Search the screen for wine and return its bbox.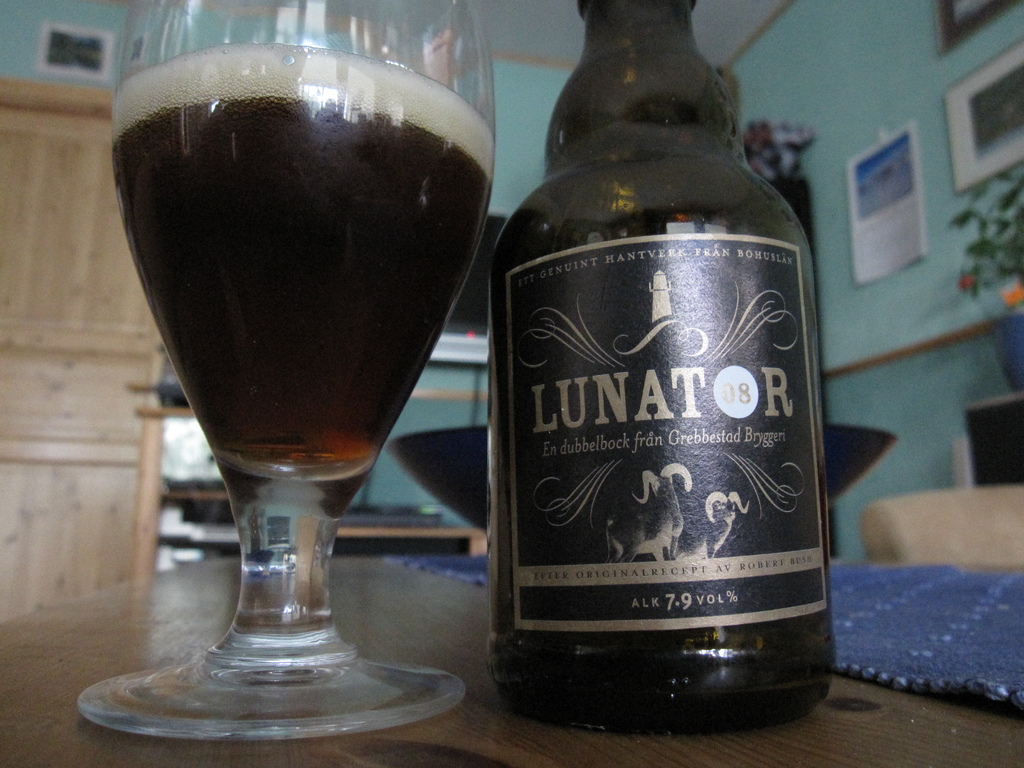
Found: x1=109 y1=98 x2=493 y2=478.
